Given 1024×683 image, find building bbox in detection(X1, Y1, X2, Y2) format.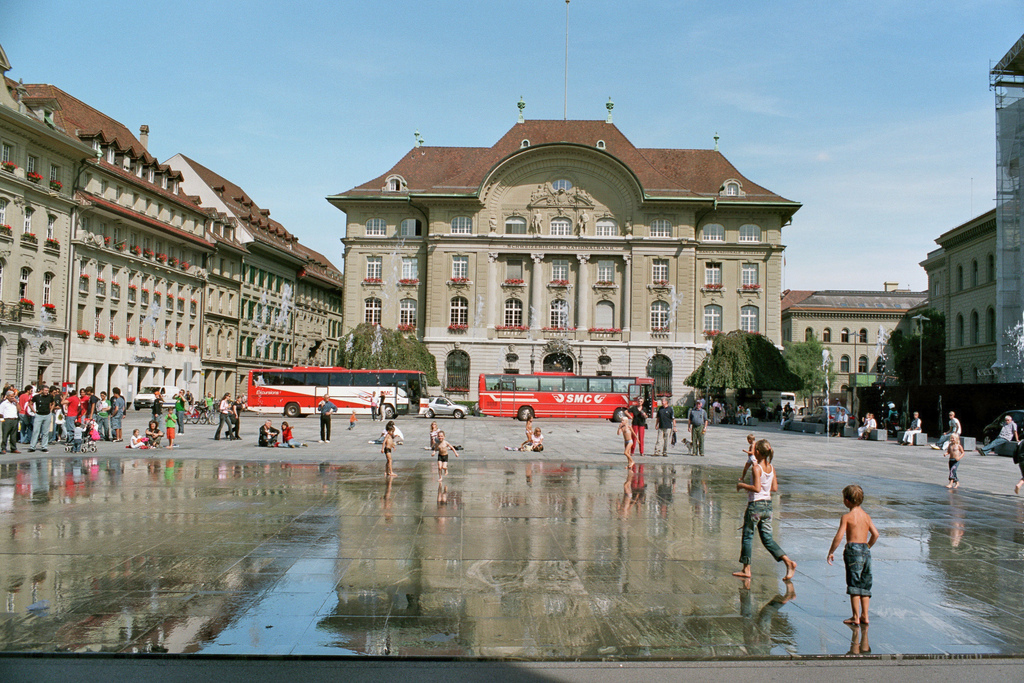
detection(936, 195, 1023, 388).
